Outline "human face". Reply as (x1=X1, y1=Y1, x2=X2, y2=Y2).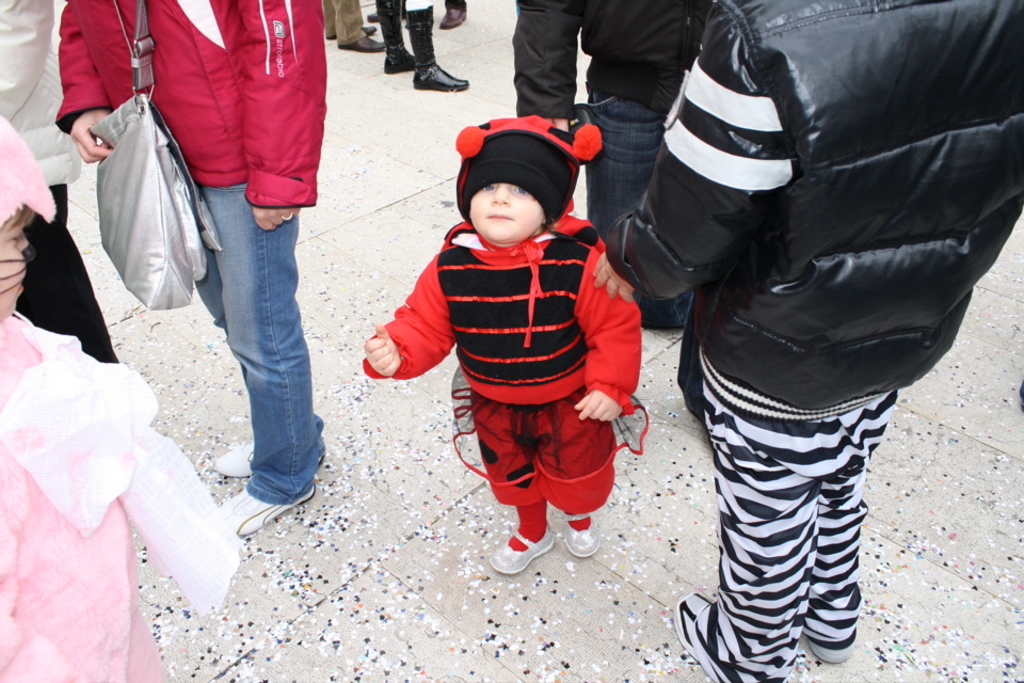
(x1=0, y1=213, x2=33, y2=315).
